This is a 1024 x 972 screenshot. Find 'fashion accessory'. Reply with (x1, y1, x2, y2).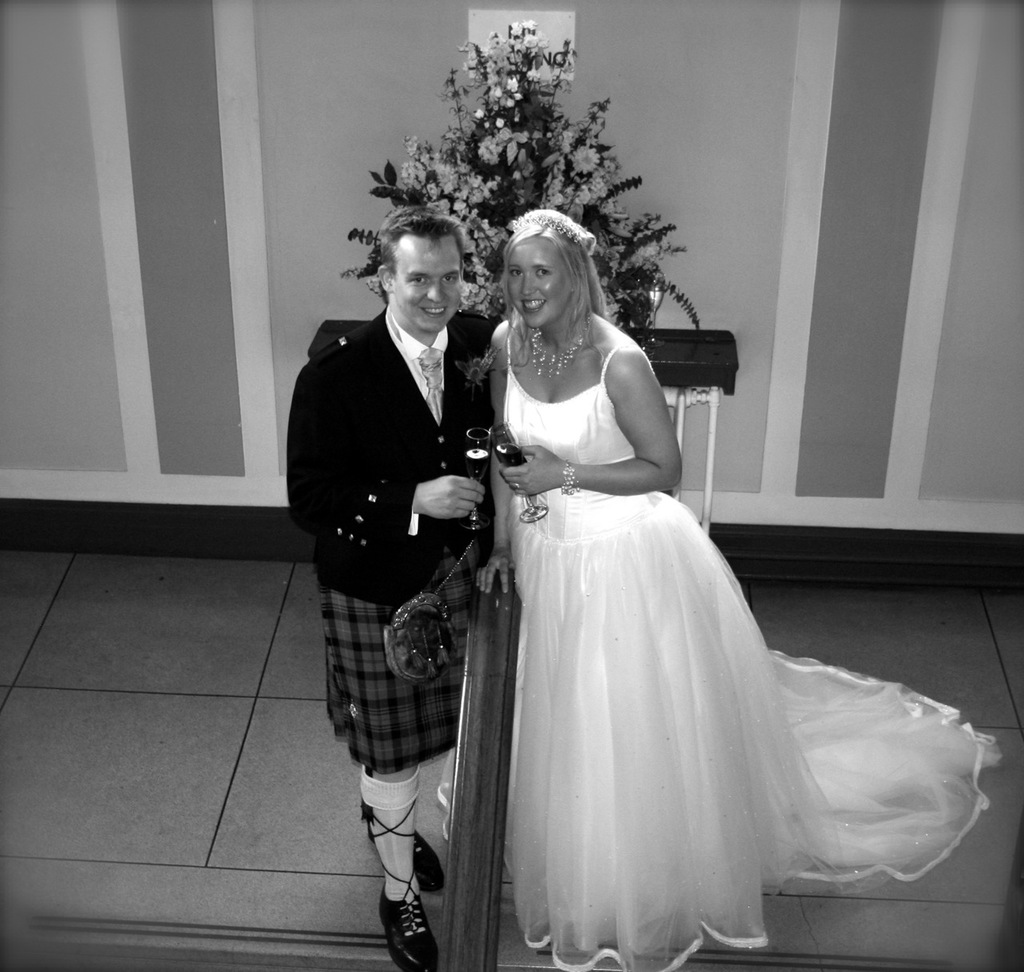
(415, 346, 445, 428).
